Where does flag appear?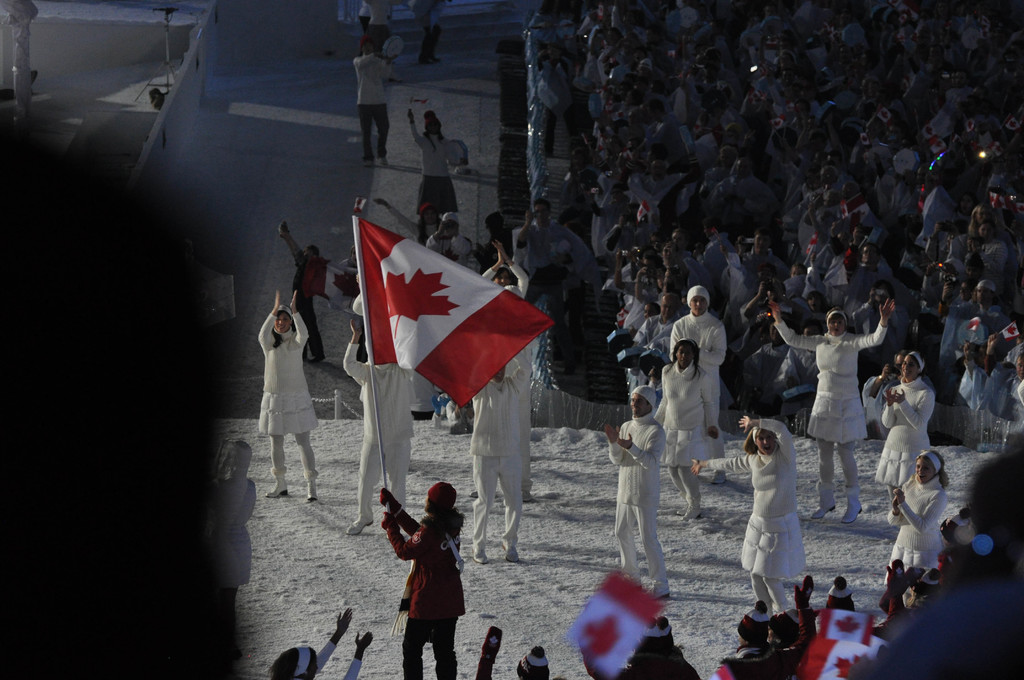
Appears at 815,609,887,649.
